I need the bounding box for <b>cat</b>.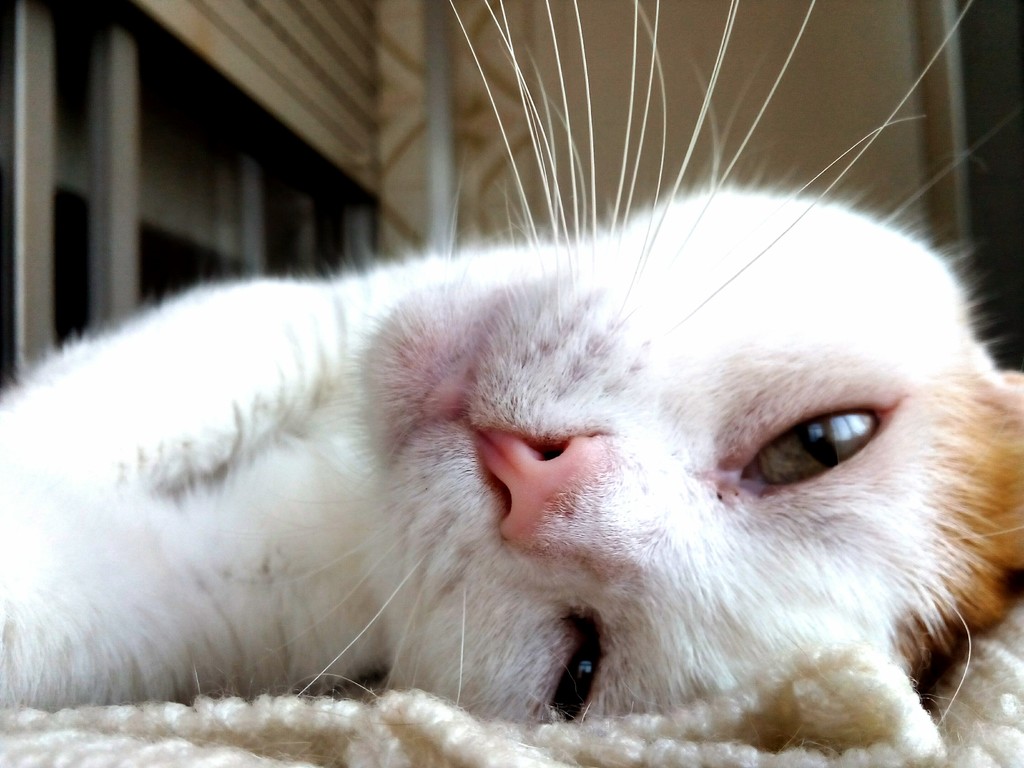
Here it is: 0/0/1023/742.
